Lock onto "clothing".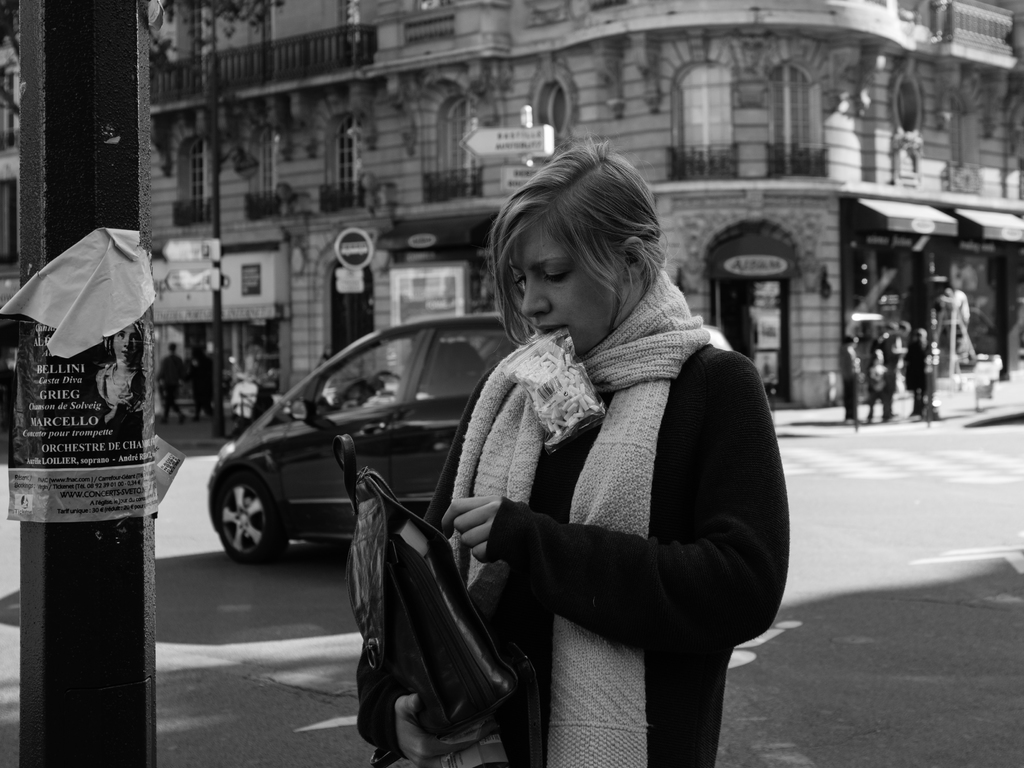
Locked: (x1=429, y1=226, x2=788, y2=762).
